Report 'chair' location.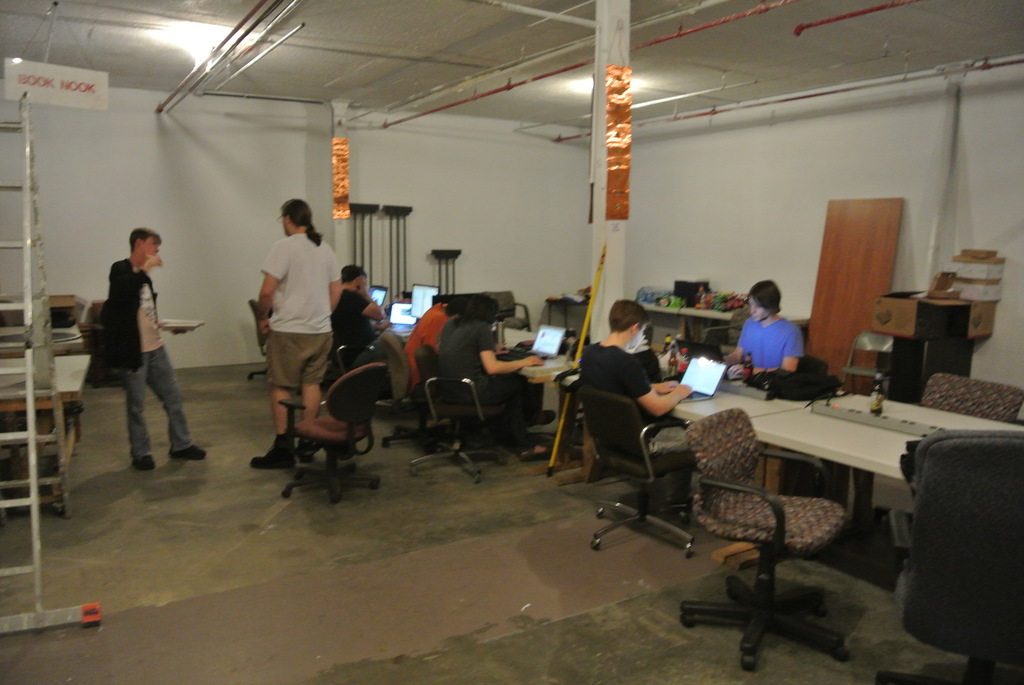
Report: bbox(246, 296, 271, 381).
